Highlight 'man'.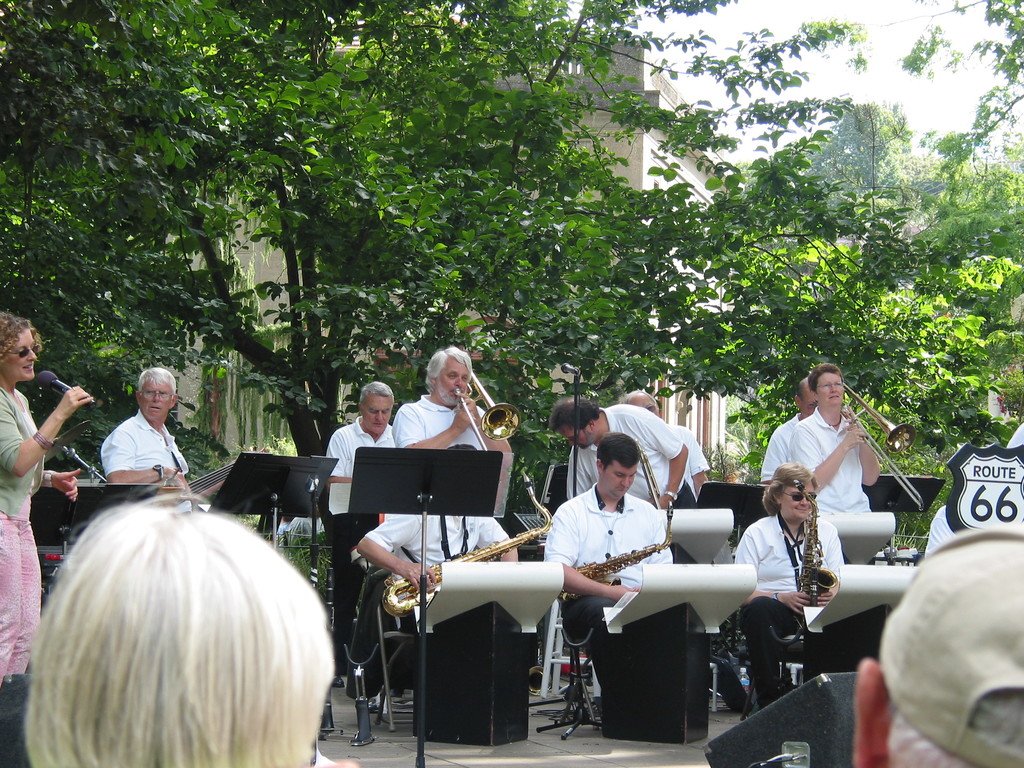
Highlighted region: <region>546, 429, 672, 668</region>.
